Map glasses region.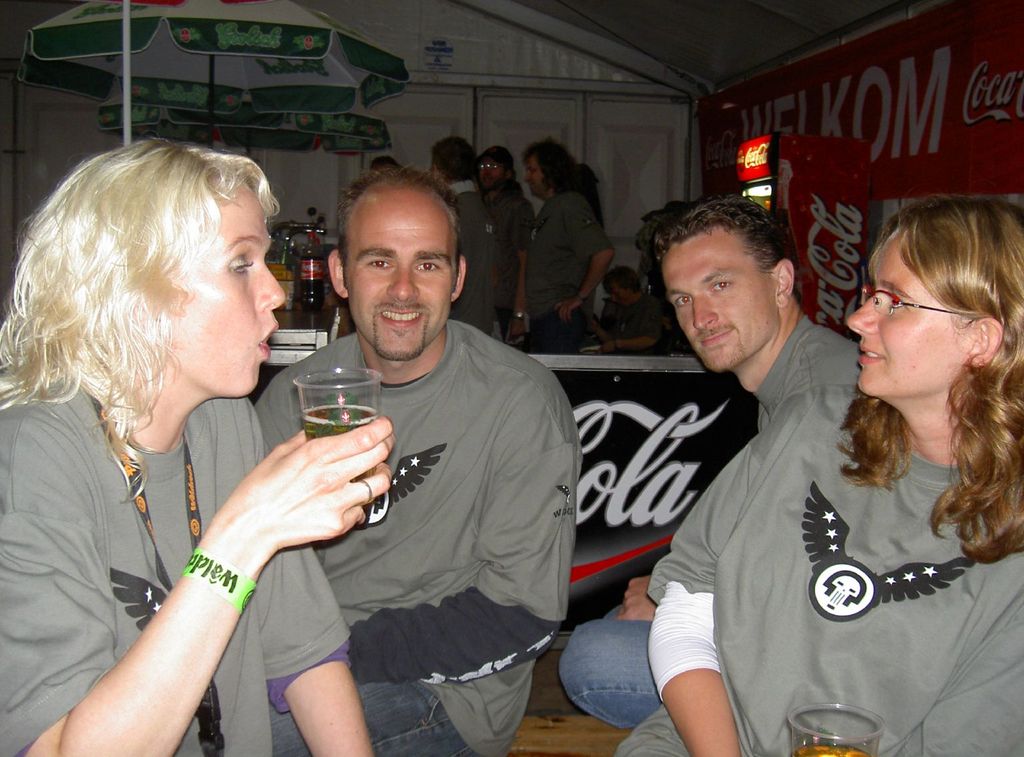
Mapped to BBox(481, 163, 500, 171).
